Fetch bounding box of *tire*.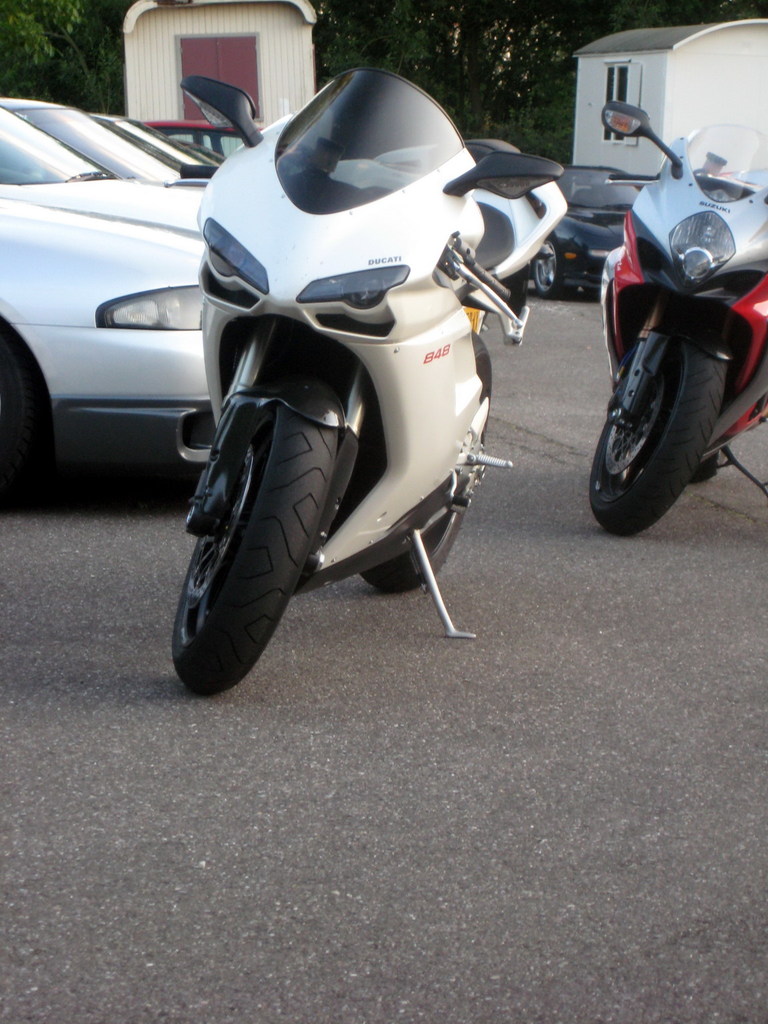
Bbox: rect(171, 357, 344, 708).
